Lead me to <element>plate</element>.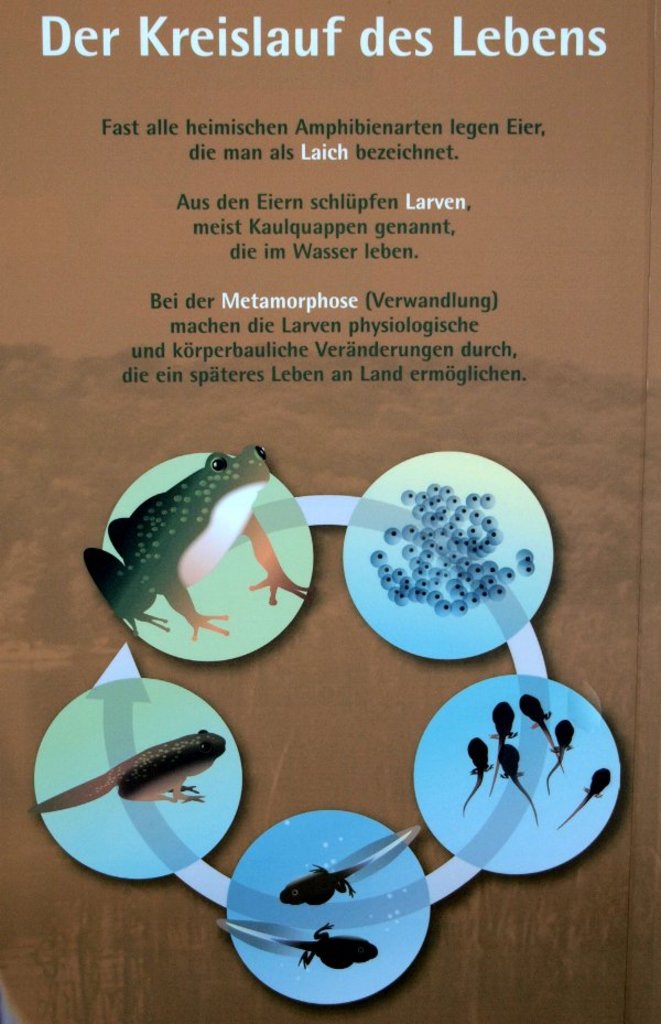
Lead to locate(340, 446, 570, 675).
